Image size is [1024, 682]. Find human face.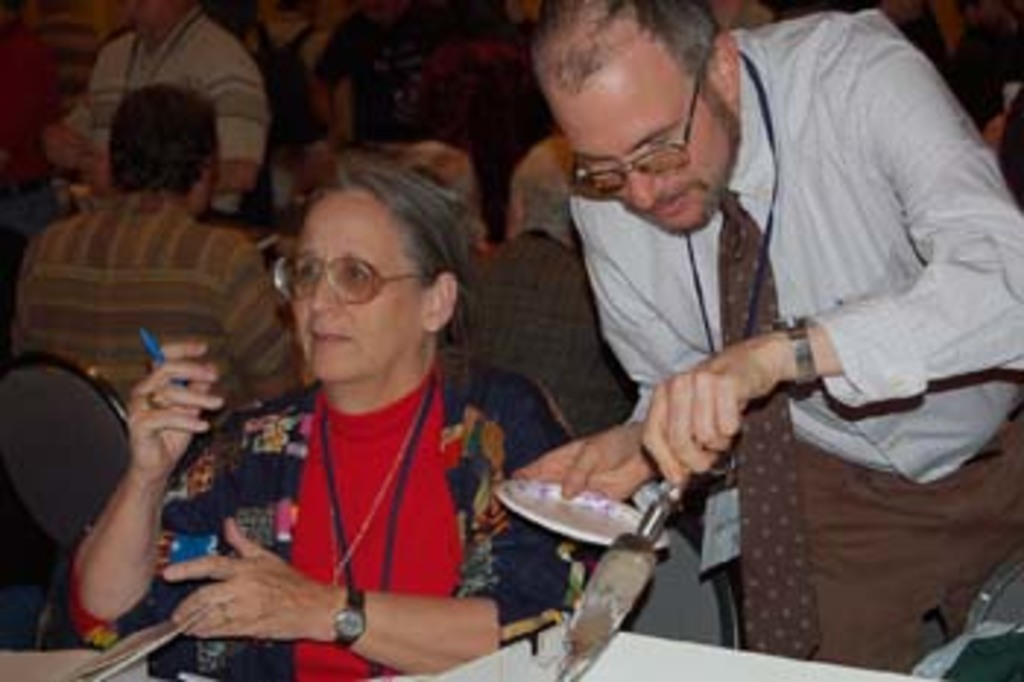
(x1=576, y1=70, x2=740, y2=231).
